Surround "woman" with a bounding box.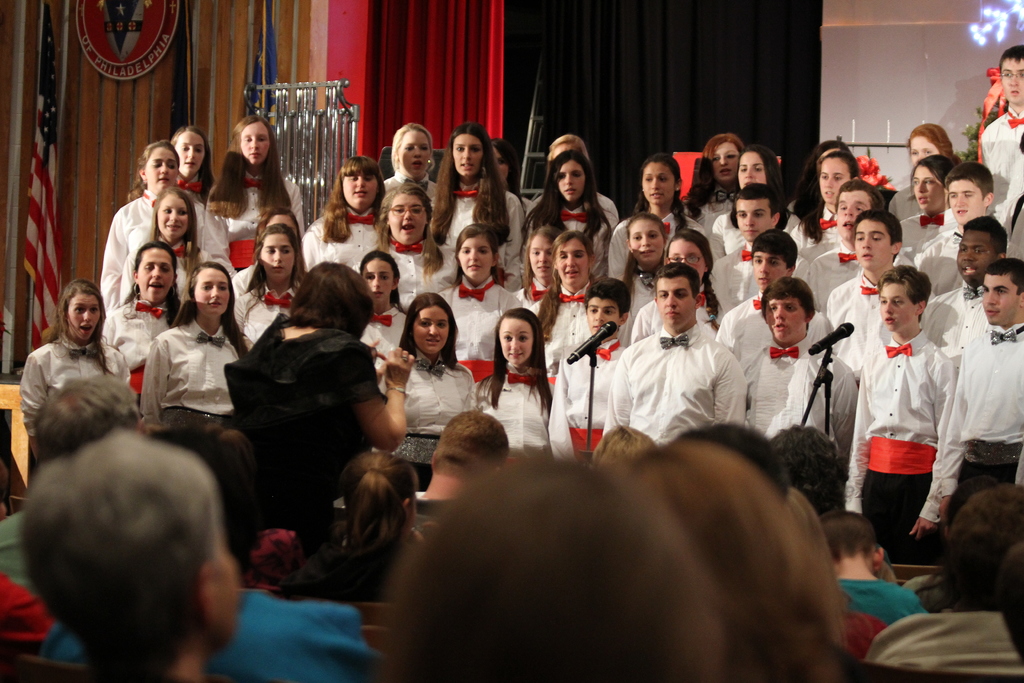
region(296, 160, 391, 276).
